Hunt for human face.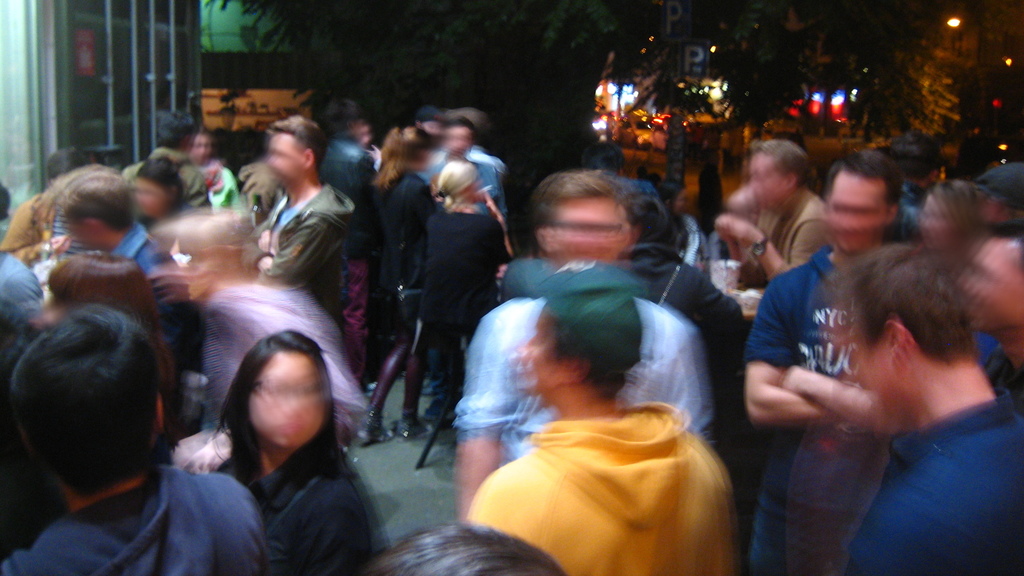
Hunted down at box(253, 357, 321, 448).
